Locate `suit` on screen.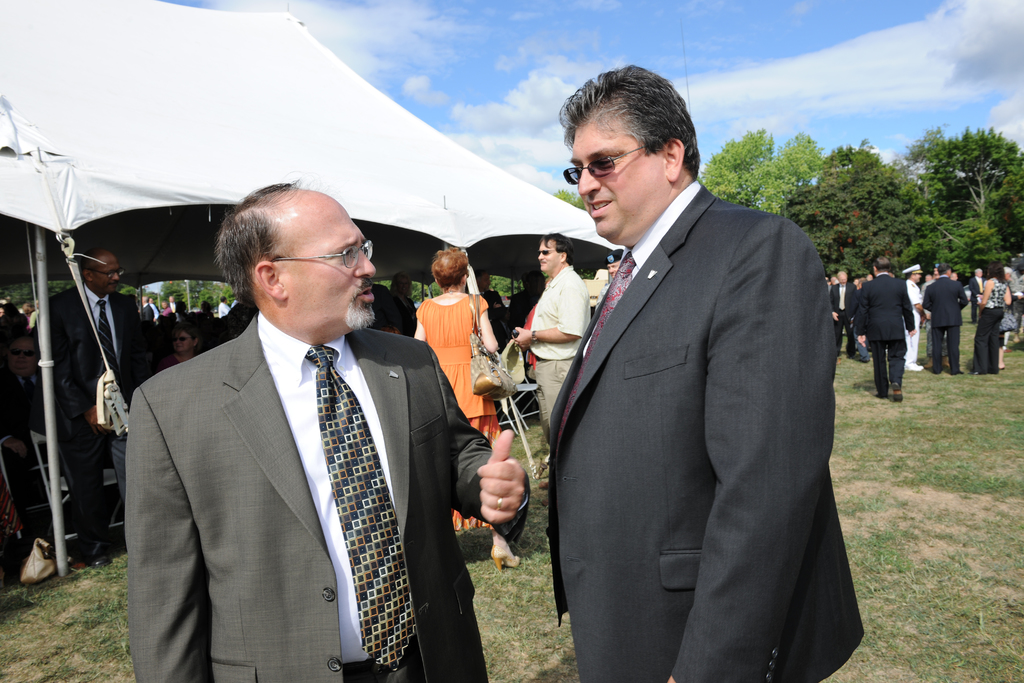
On screen at 920/276/959/370.
